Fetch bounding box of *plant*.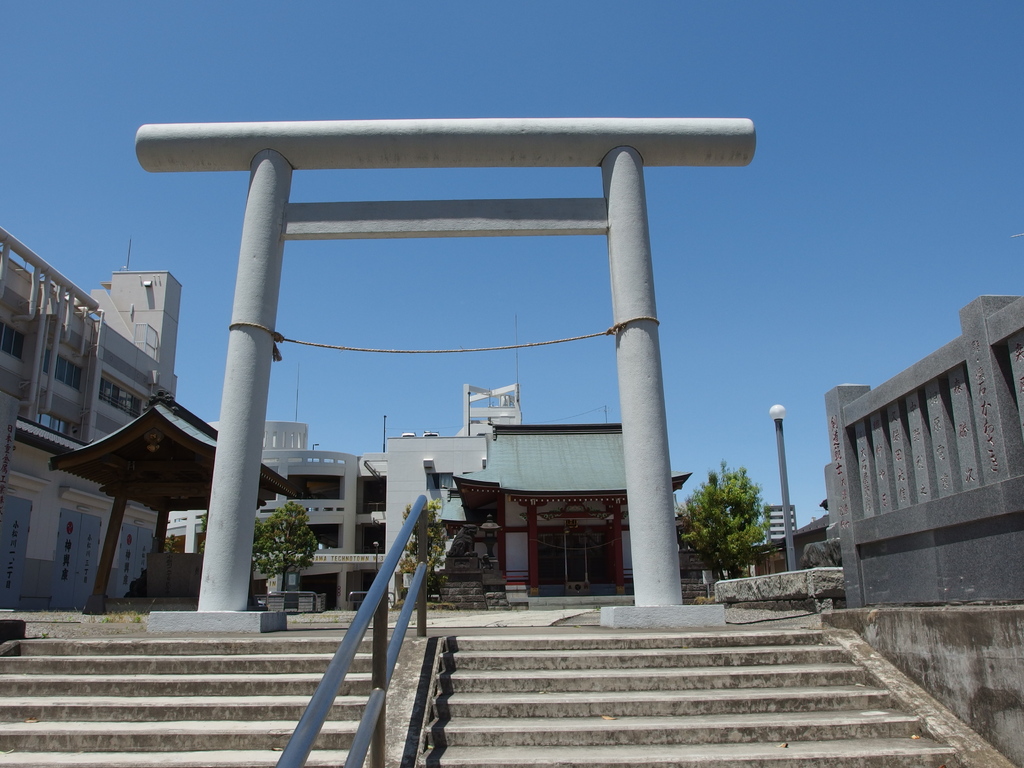
Bbox: <region>251, 504, 313, 602</region>.
